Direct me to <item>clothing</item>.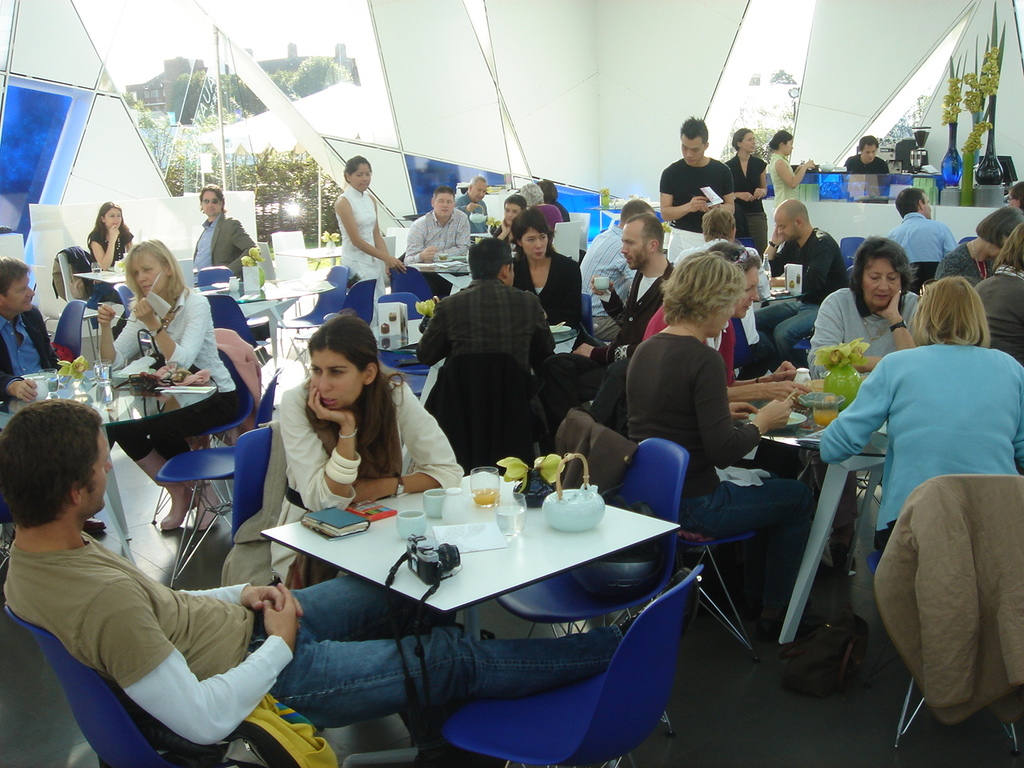
Direction: 4/528/622/750.
